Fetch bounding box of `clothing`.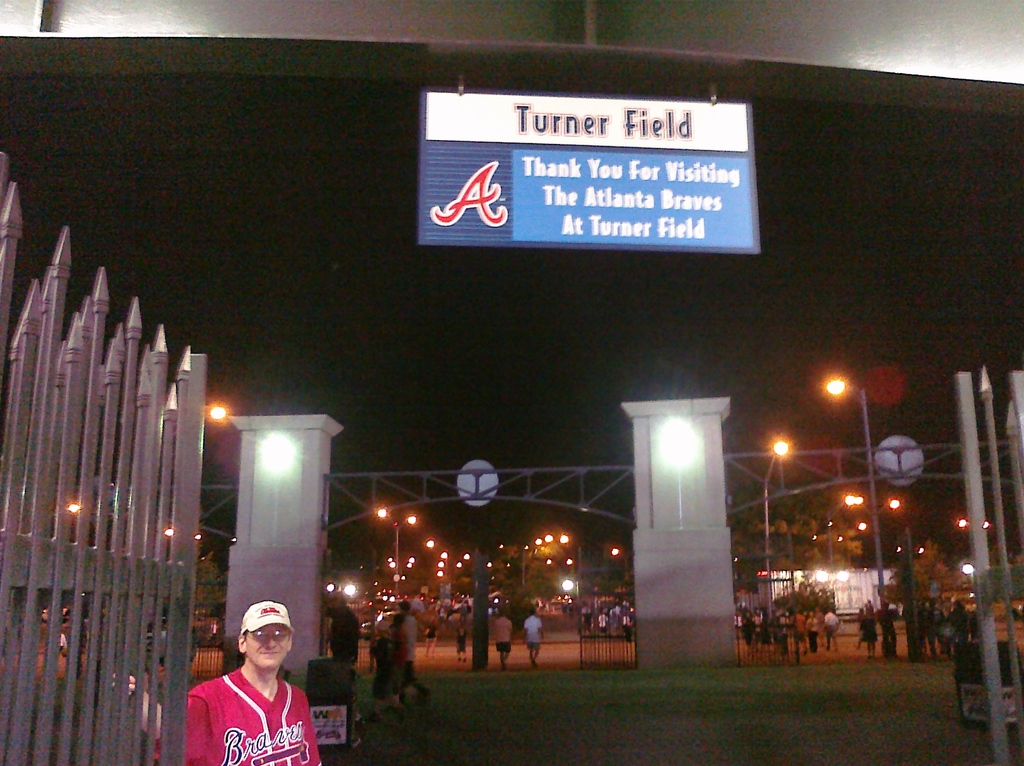
Bbox: rect(326, 611, 362, 663).
